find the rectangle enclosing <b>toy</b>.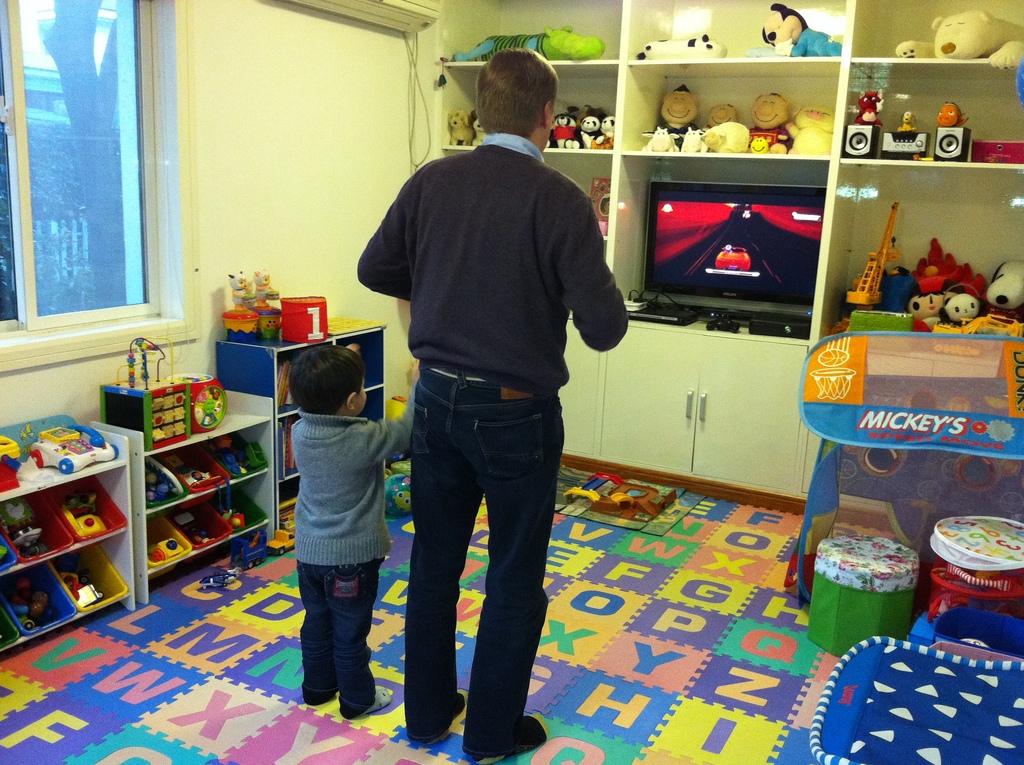
pyautogui.locateOnScreen(451, 27, 606, 61).
